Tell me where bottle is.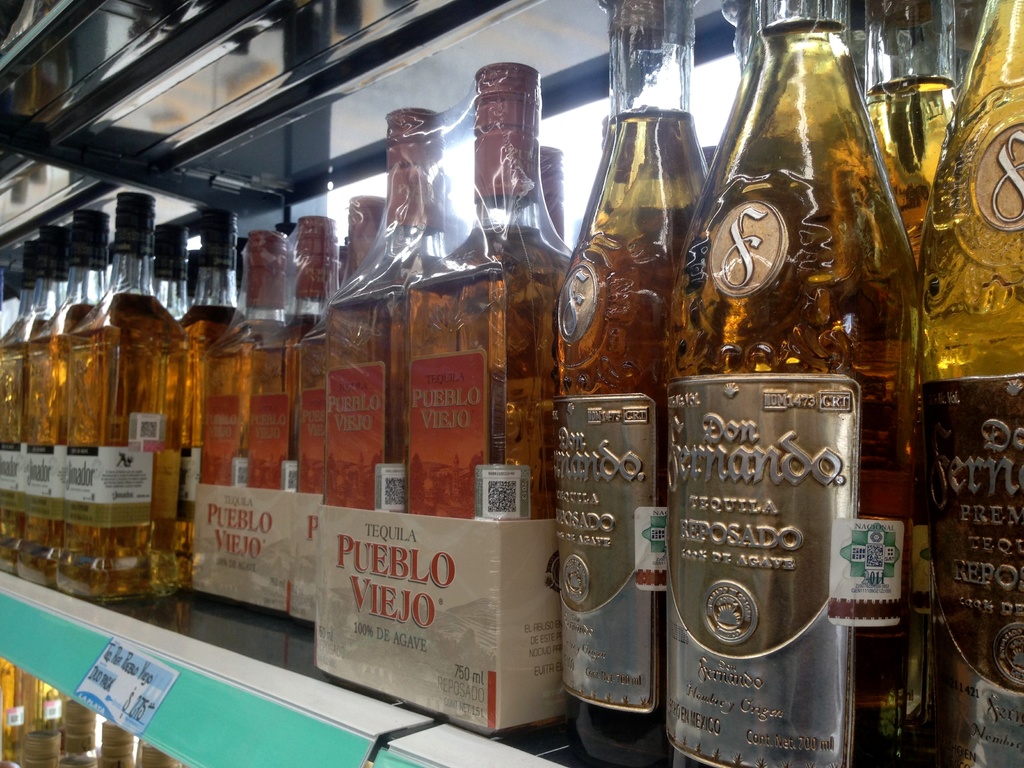
bottle is at (41, 184, 177, 609).
